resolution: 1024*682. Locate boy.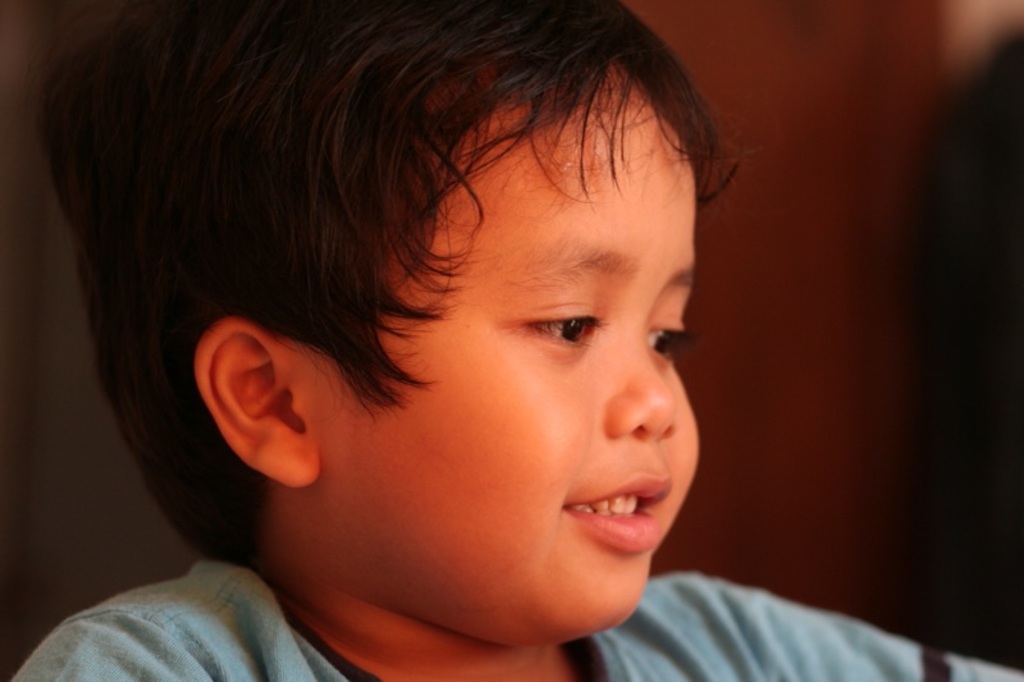
44/0/822/681.
